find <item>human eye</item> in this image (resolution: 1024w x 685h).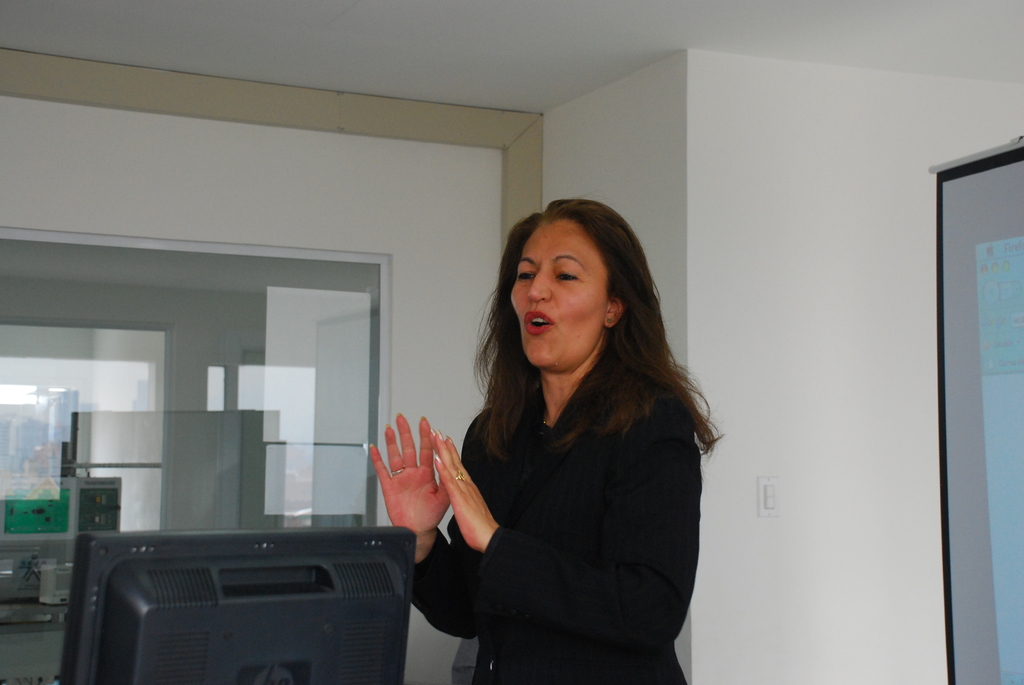
locate(515, 264, 538, 287).
